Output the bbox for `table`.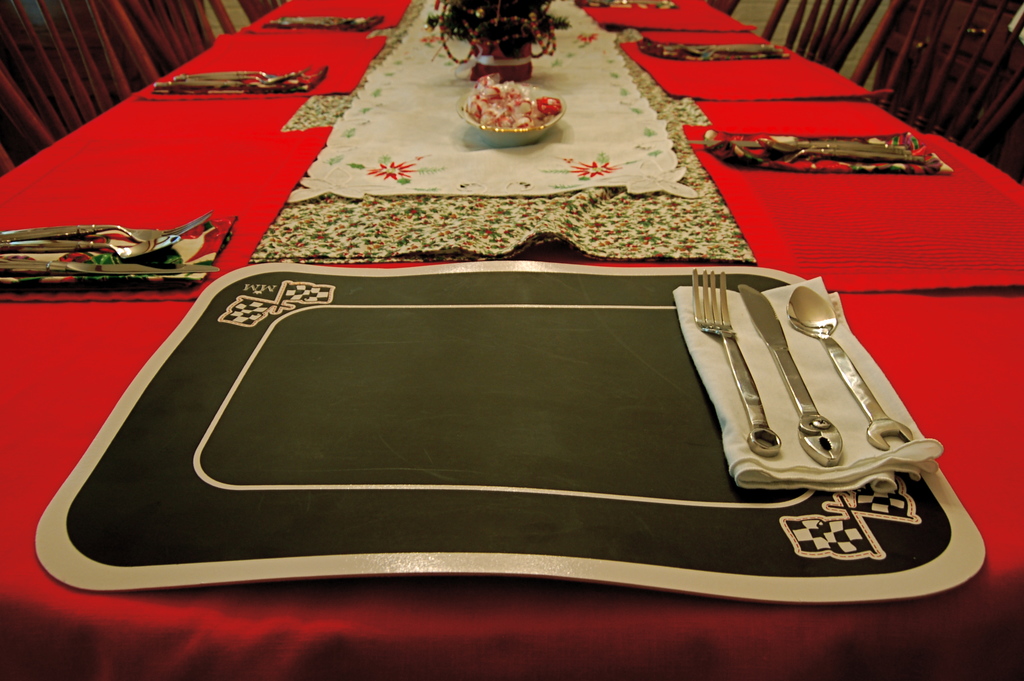
0:0:1023:680.
